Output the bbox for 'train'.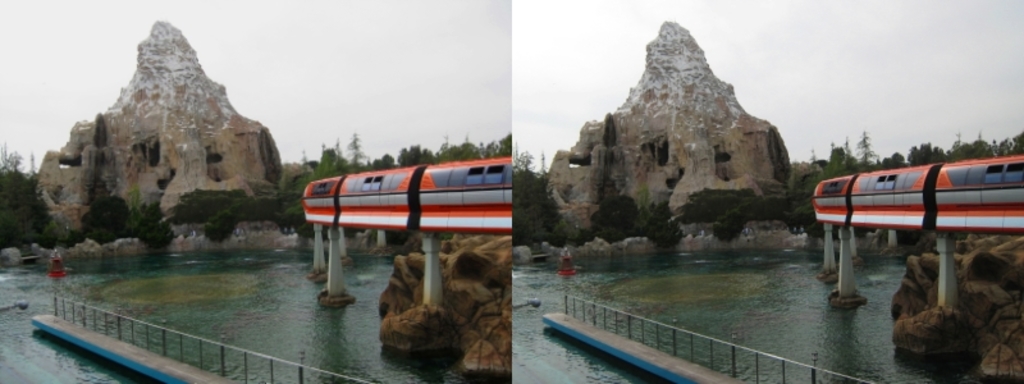
[x1=817, y1=155, x2=1023, y2=237].
